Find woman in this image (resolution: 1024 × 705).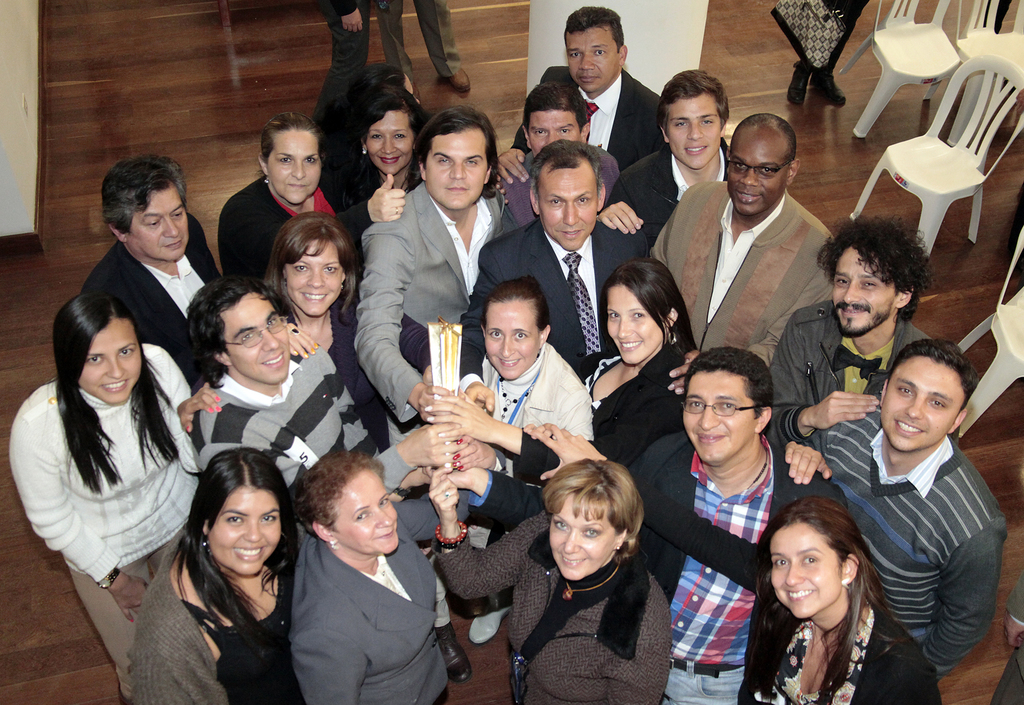
crop(529, 419, 942, 704).
